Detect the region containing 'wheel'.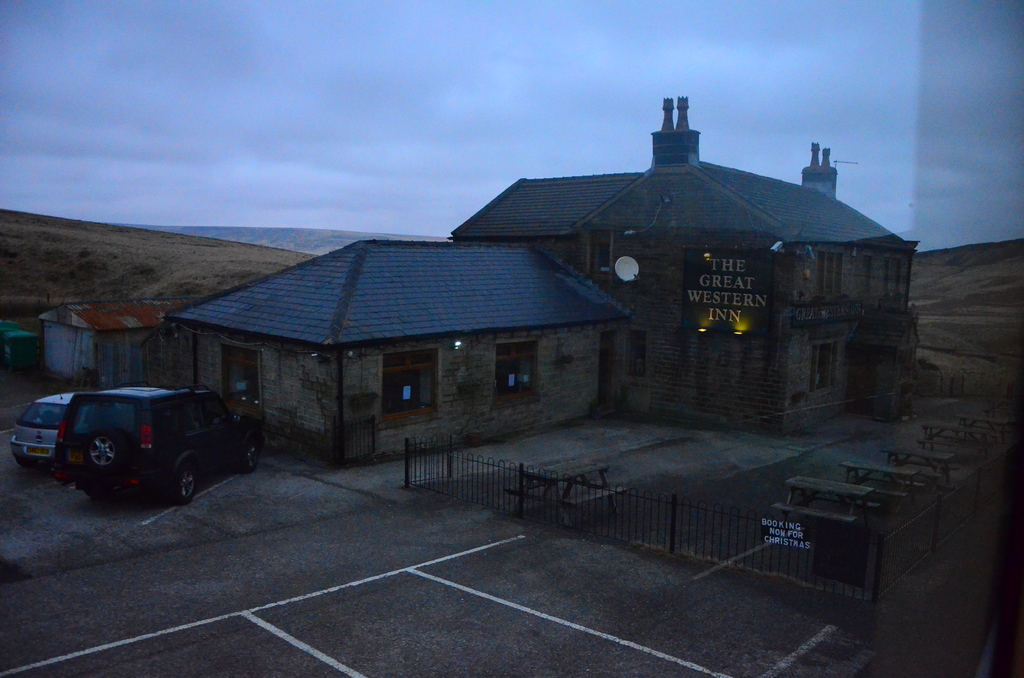
88/432/124/471.
